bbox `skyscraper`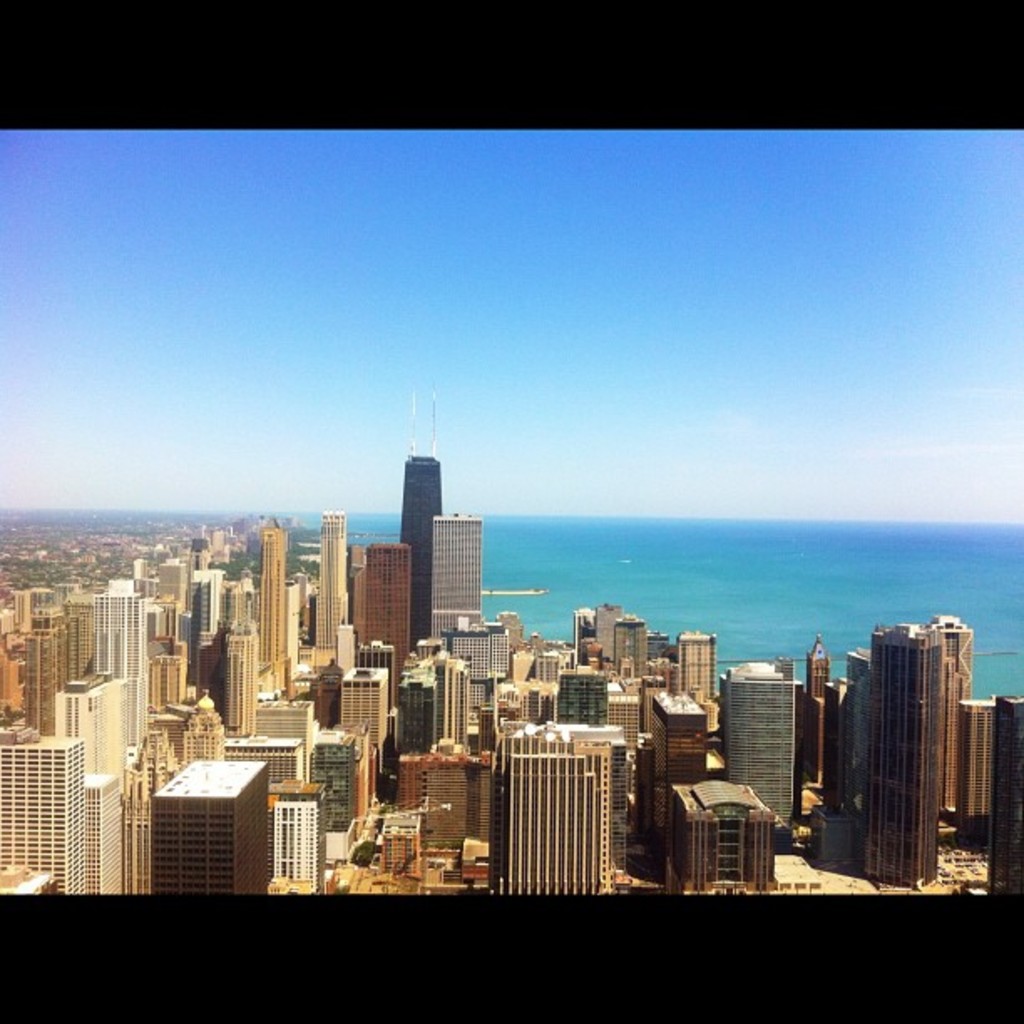
[360,542,408,704]
